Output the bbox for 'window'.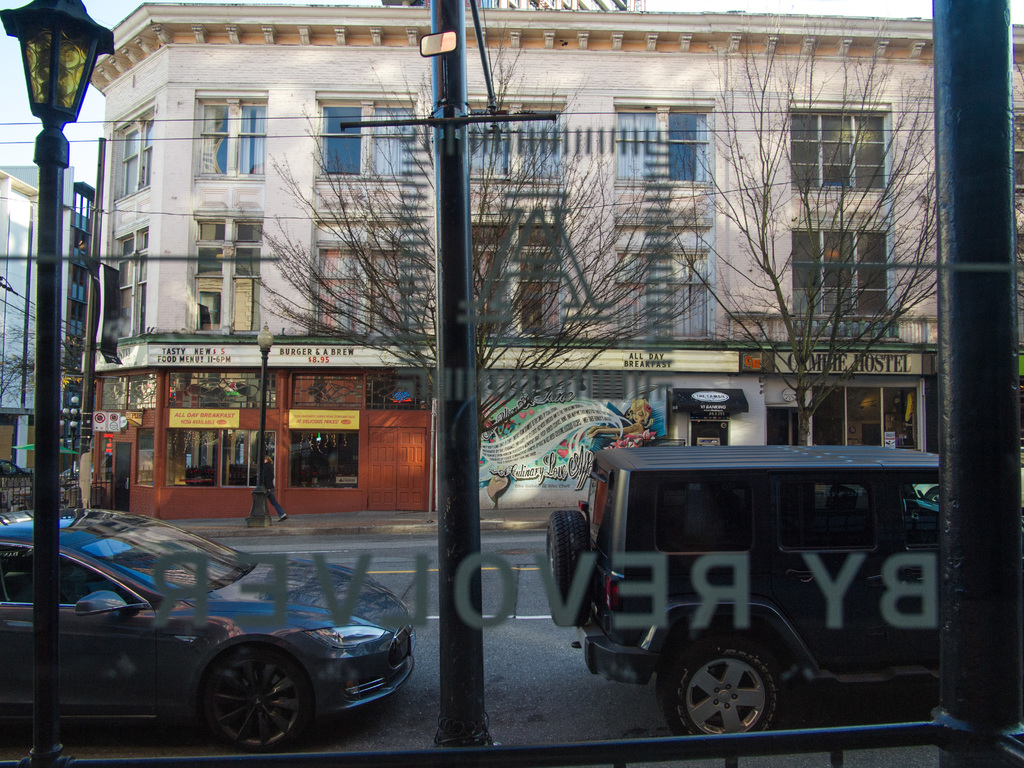
113:98:158:202.
